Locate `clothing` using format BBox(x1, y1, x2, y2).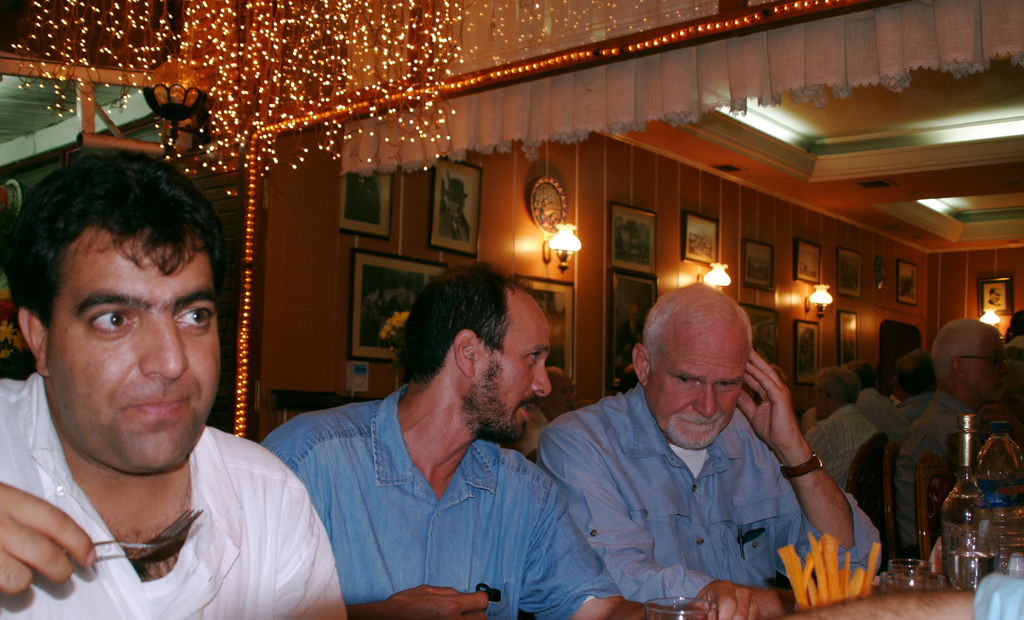
BBox(899, 399, 924, 427).
